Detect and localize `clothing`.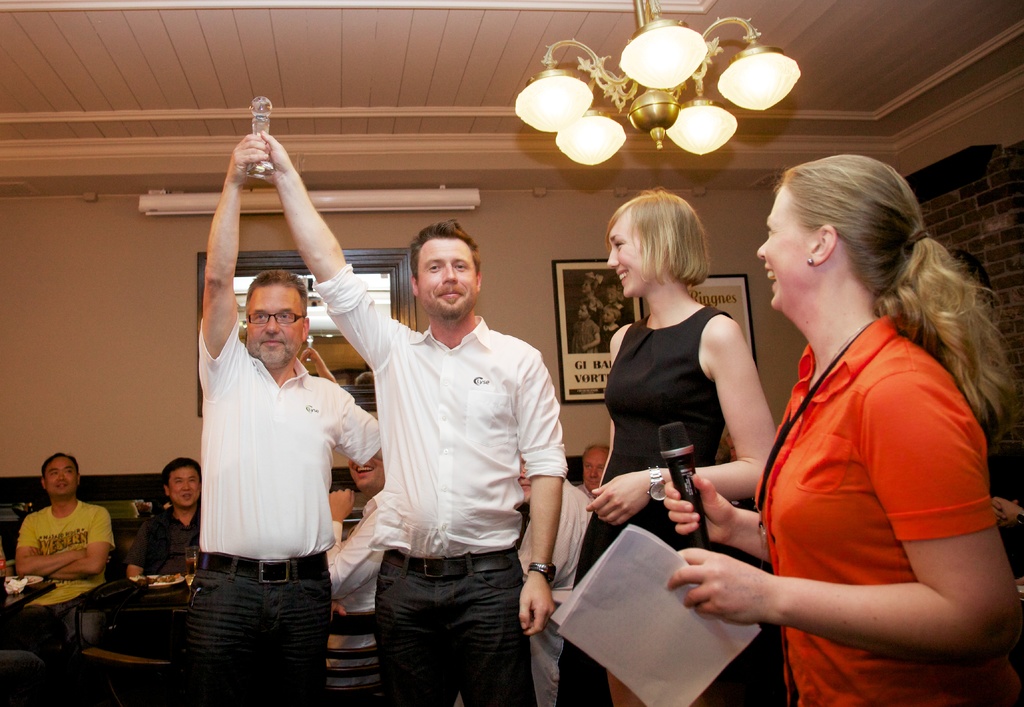
Localized at {"x1": 726, "y1": 273, "x2": 989, "y2": 678}.
